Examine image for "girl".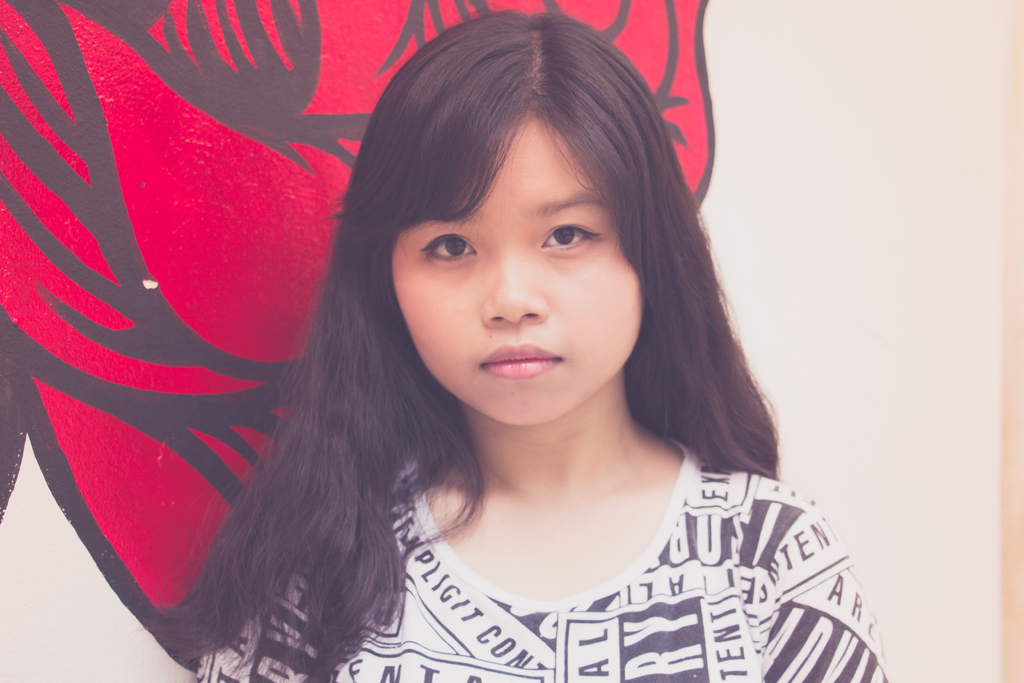
Examination result: l=140, t=7, r=879, b=682.
